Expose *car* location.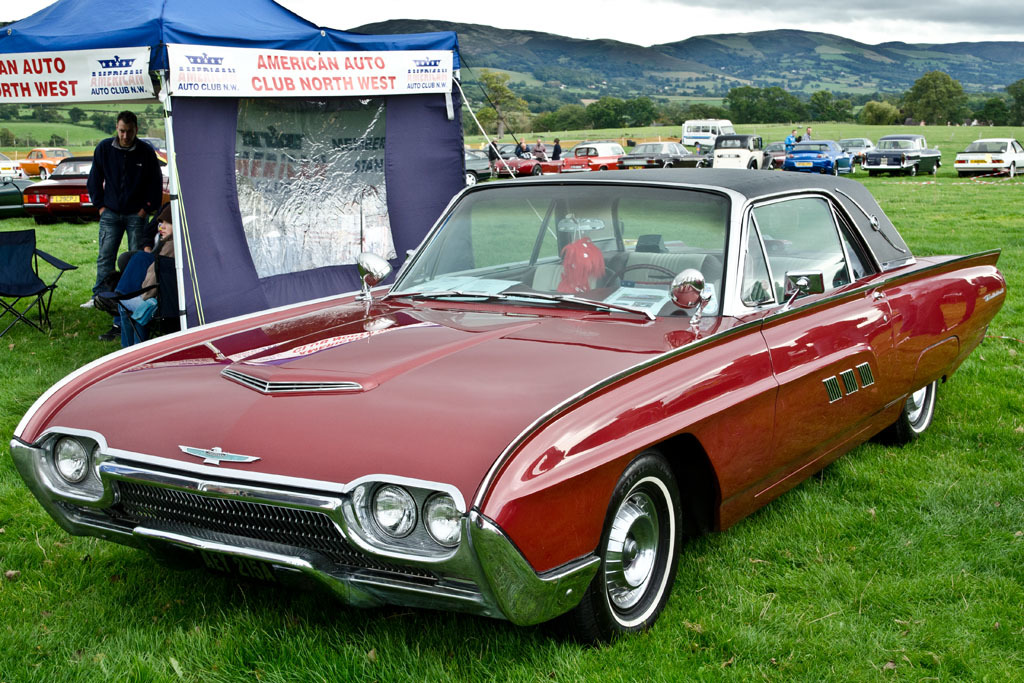
Exposed at (left=617, top=134, right=702, bottom=170).
